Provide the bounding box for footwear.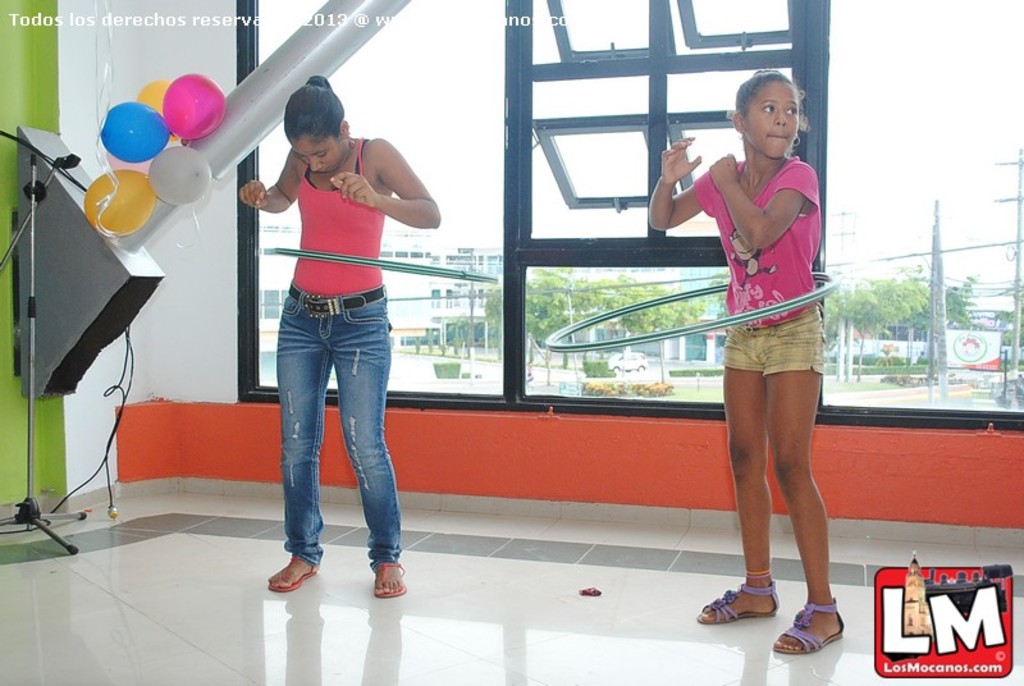
box(696, 568, 777, 622).
